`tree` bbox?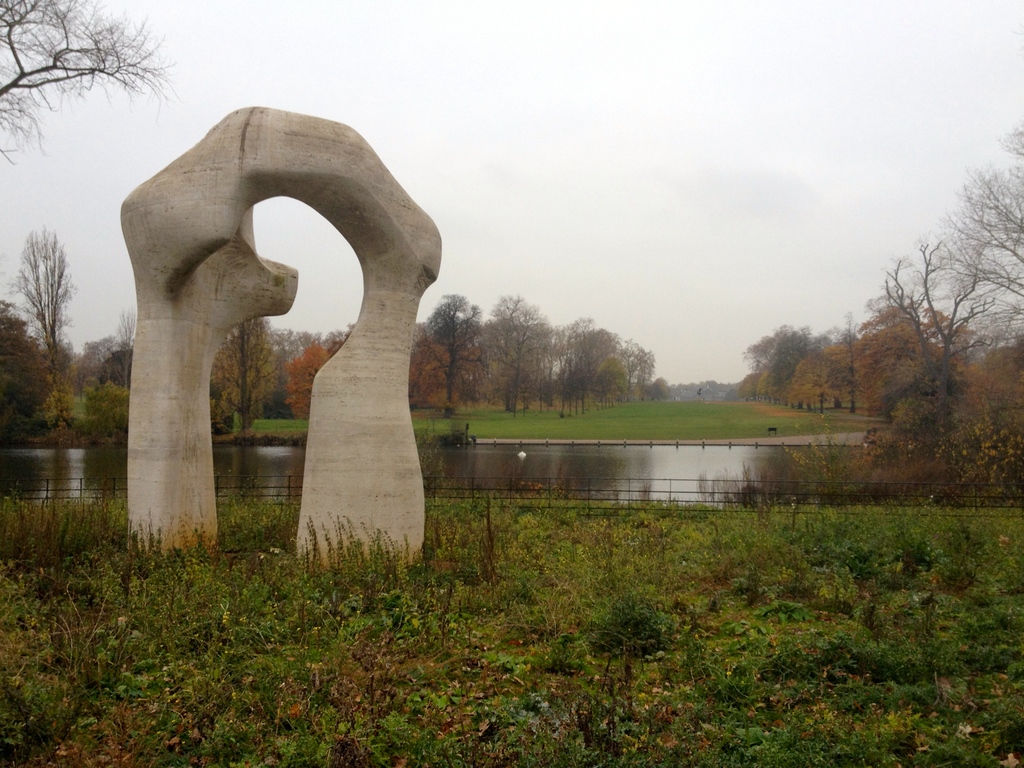
rect(0, 0, 172, 151)
